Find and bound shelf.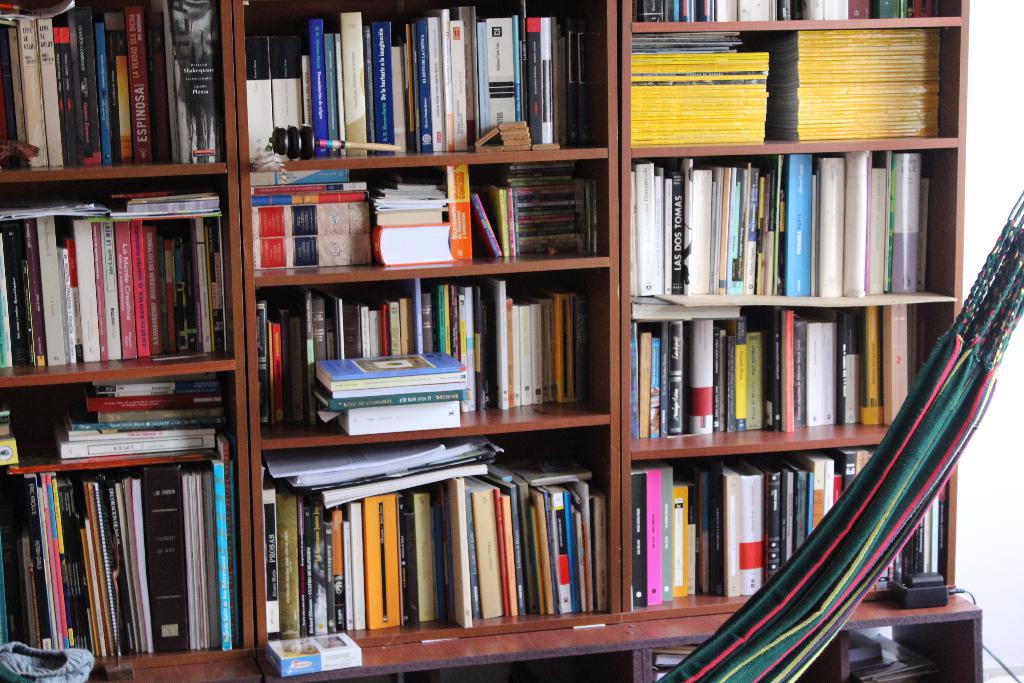
Bound: bbox=(607, 0, 977, 22).
